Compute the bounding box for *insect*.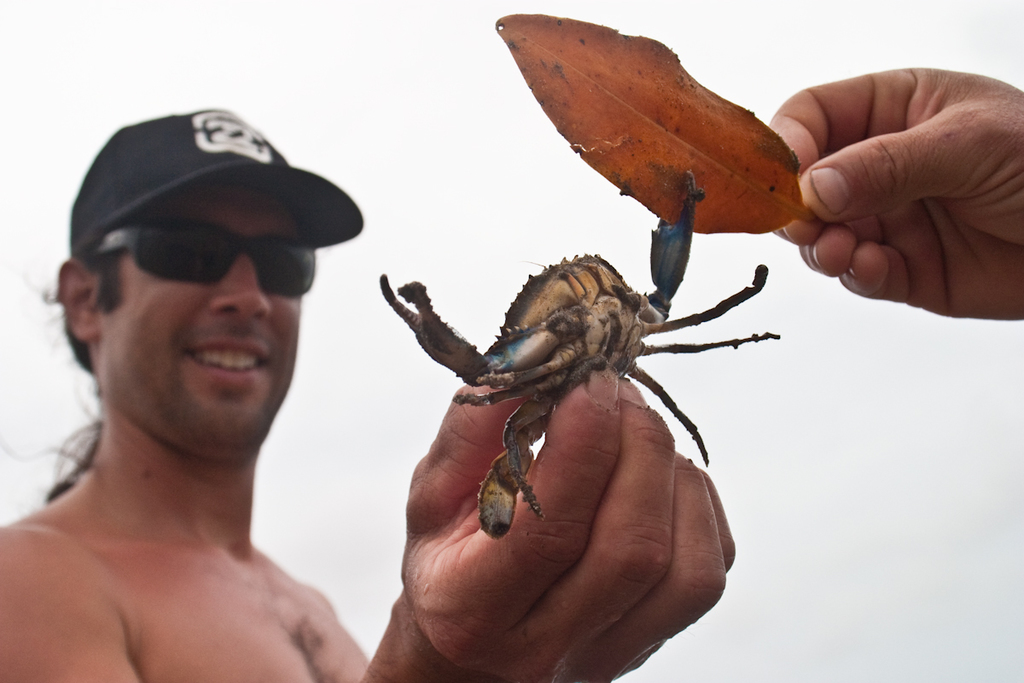
x1=376 y1=167 x2=785 y2=540.
